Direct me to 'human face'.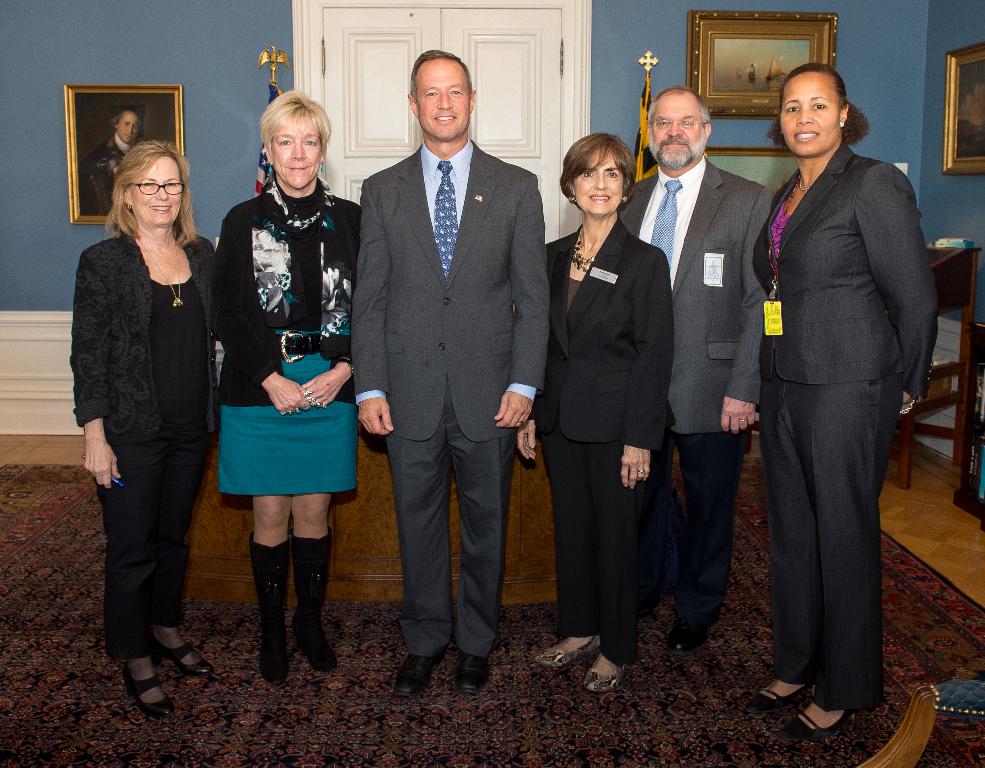
Direction: 268 117 323 188.
